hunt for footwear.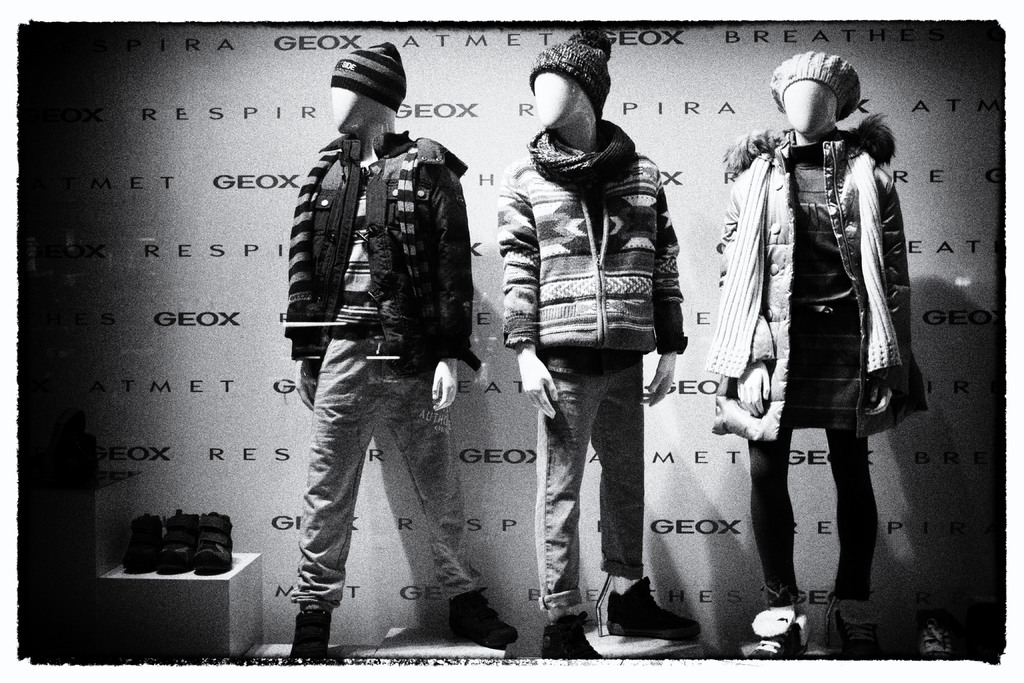
Hunted down at Rect(543, 609, 602, 657).
